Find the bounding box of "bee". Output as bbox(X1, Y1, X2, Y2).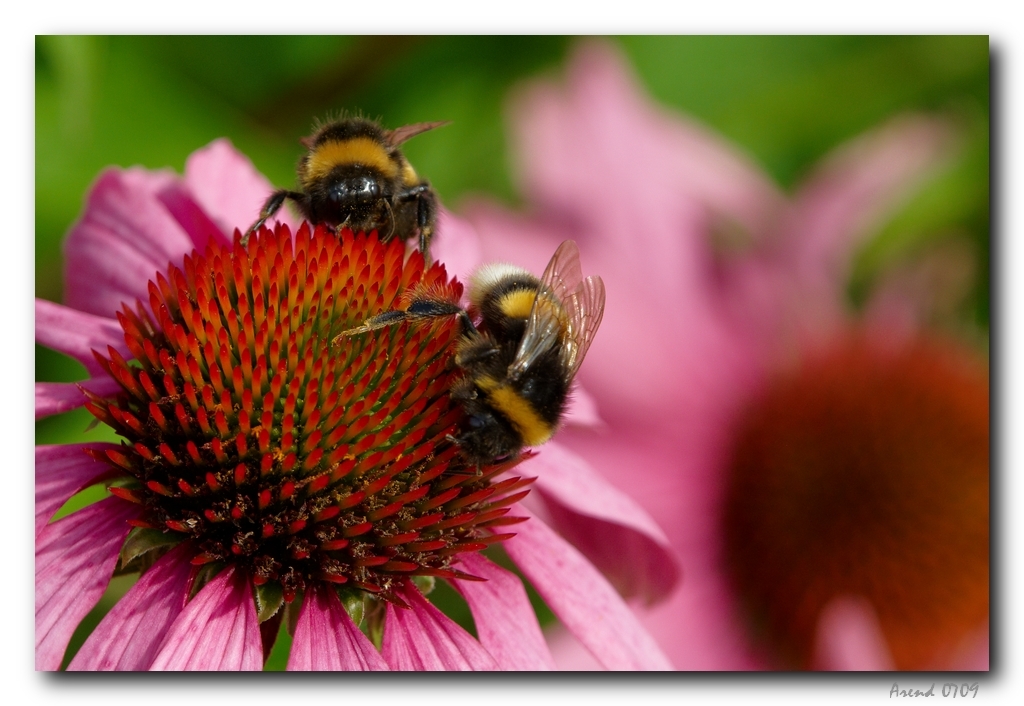
bbox(239, 90, 452, 289).
